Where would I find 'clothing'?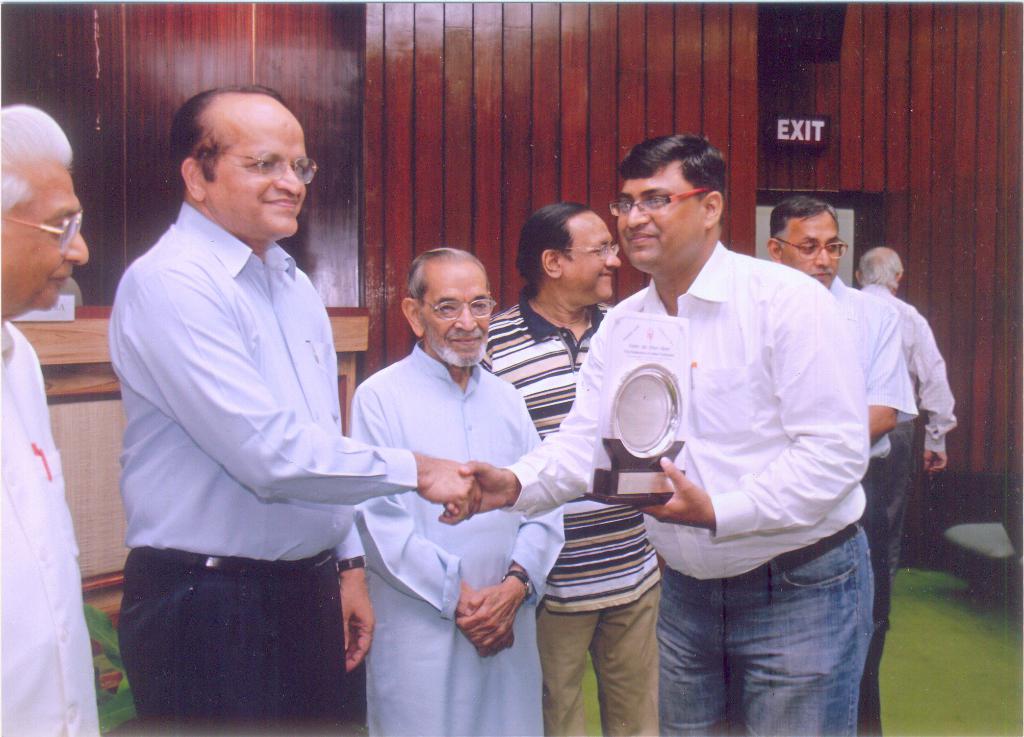
At (334, 275, 553, 711).
